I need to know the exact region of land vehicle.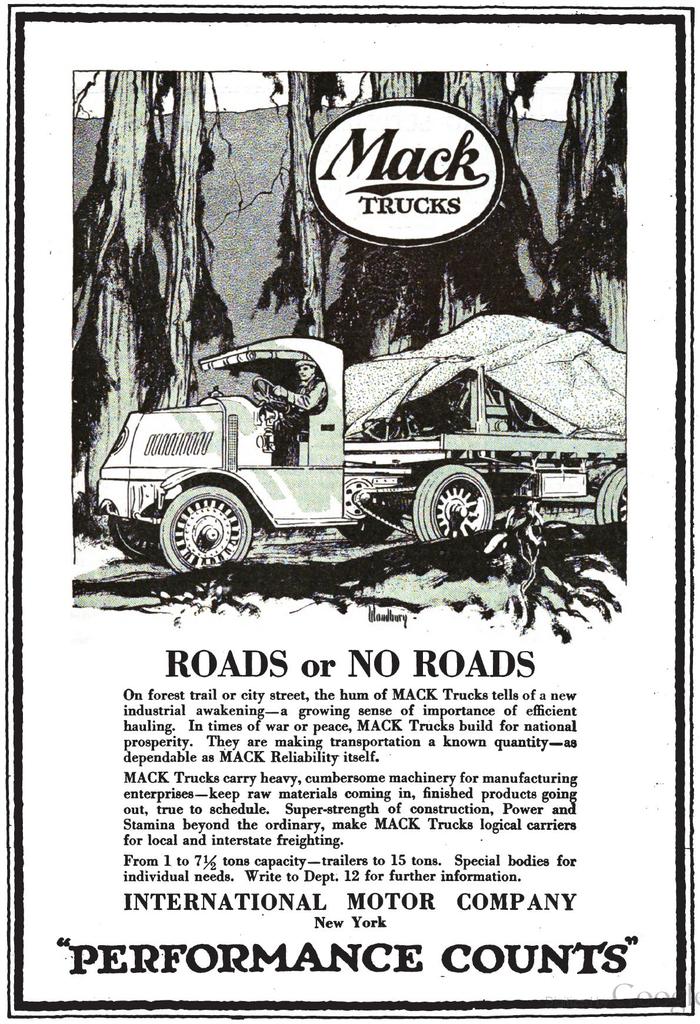
Region: 95,326,618,575.
